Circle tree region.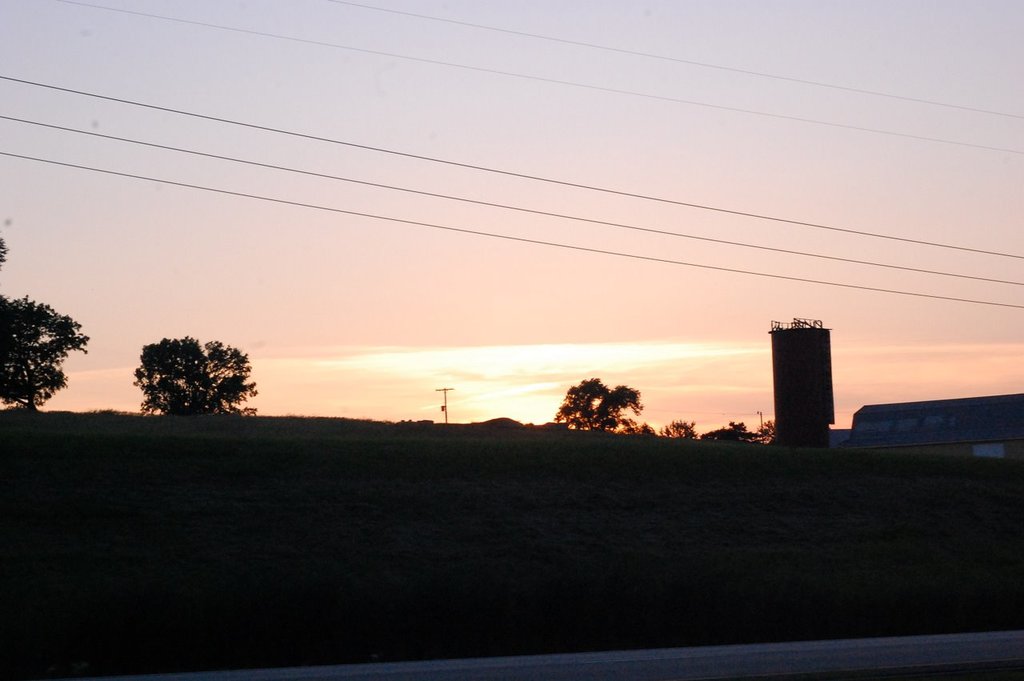
Region: 651 414 773 446.
